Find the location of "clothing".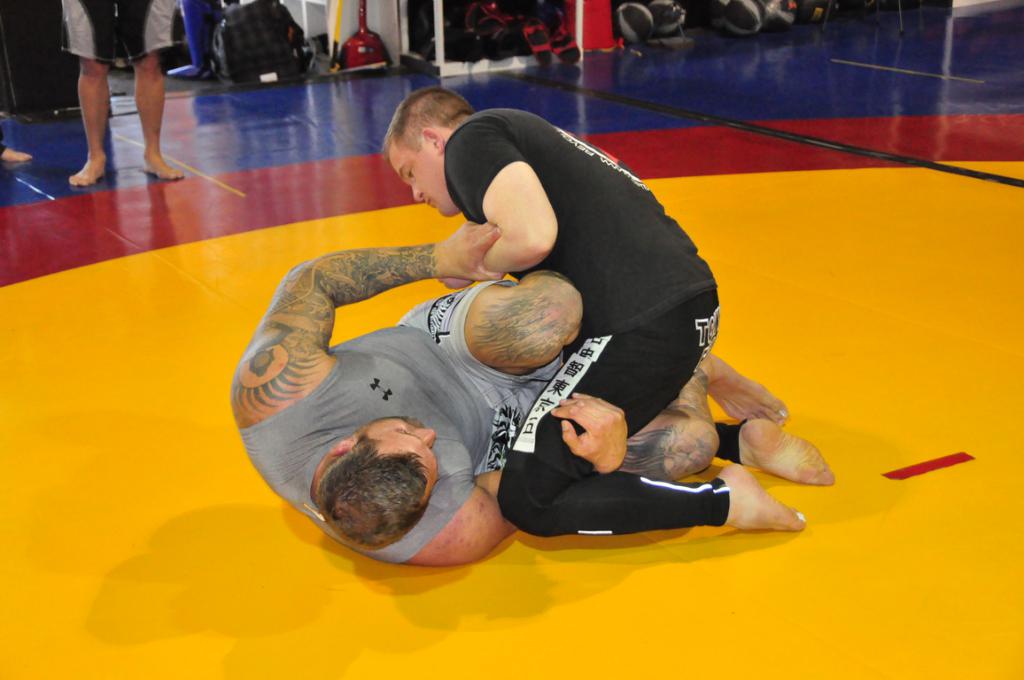
Location: 239, 276, 565, 568.
